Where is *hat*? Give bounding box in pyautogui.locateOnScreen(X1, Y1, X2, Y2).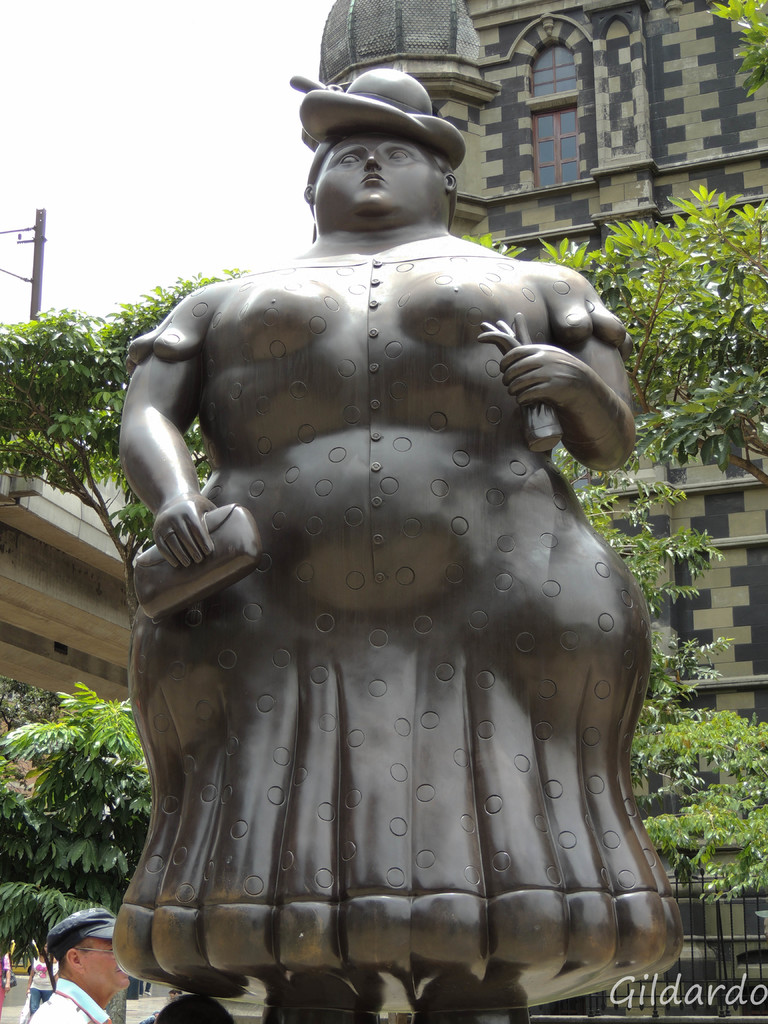
pyautogui.locateOnScreen(296, 71, 466, 173).
